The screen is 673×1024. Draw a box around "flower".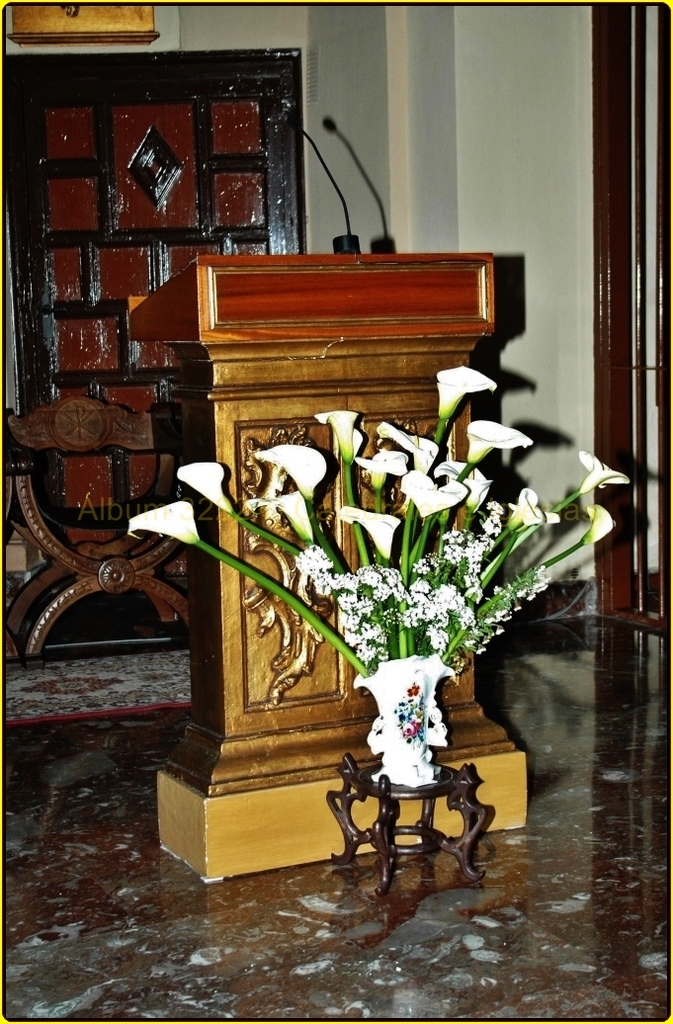
(376, 419, 439, 473).
